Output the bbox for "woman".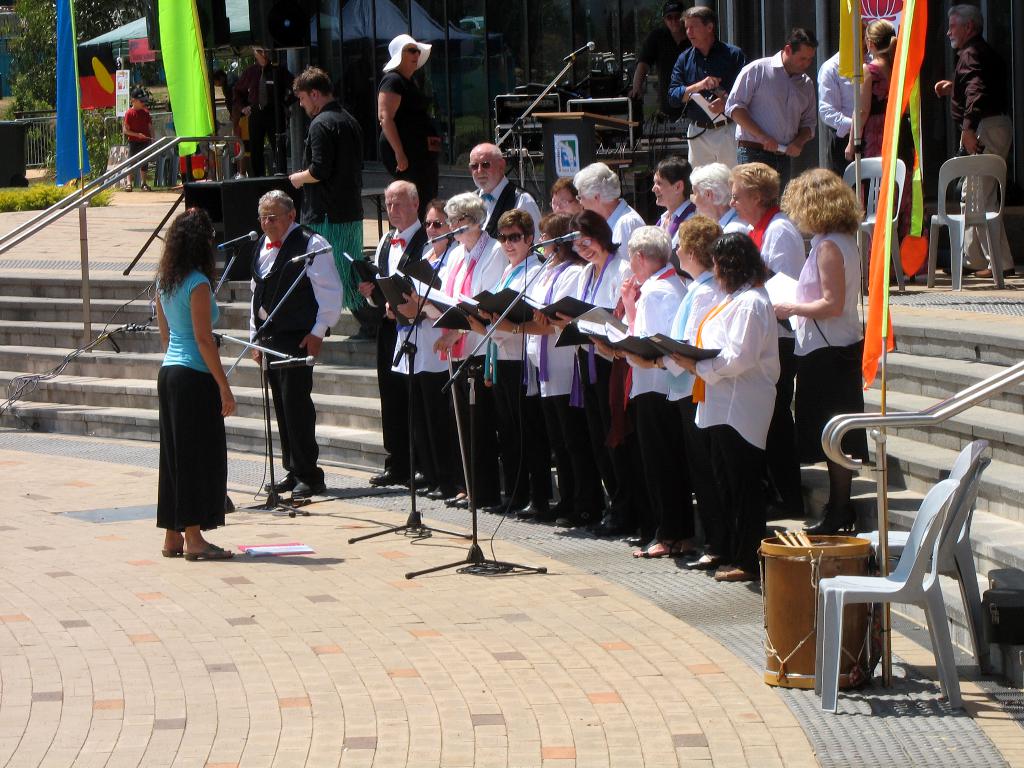
[845, 19, 916, 287].
